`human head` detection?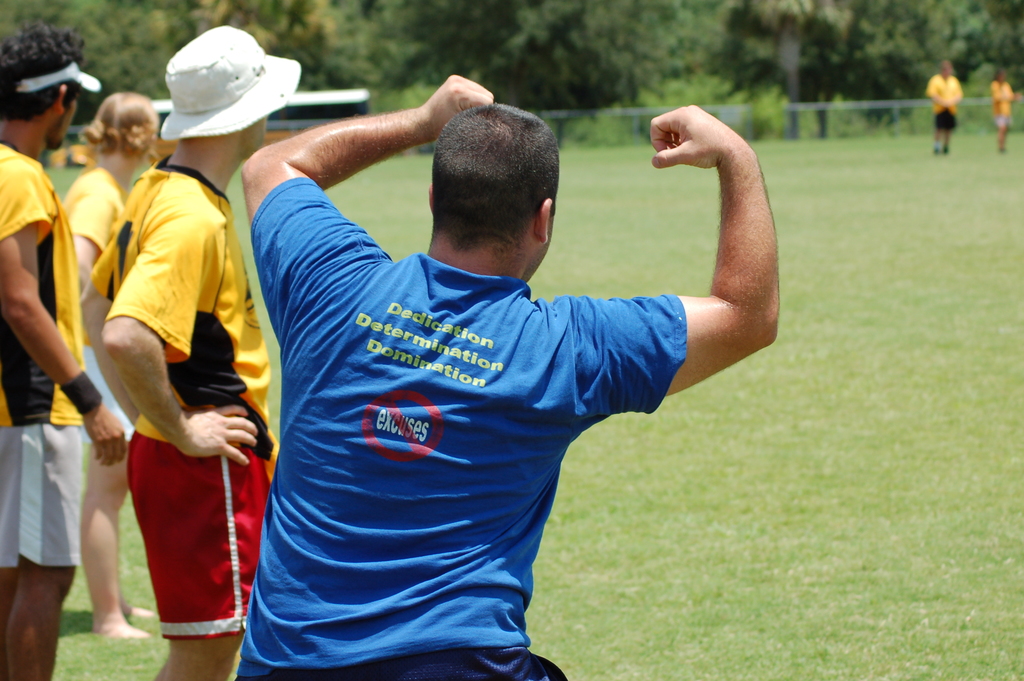
rect(77, 93, 165, 180)
